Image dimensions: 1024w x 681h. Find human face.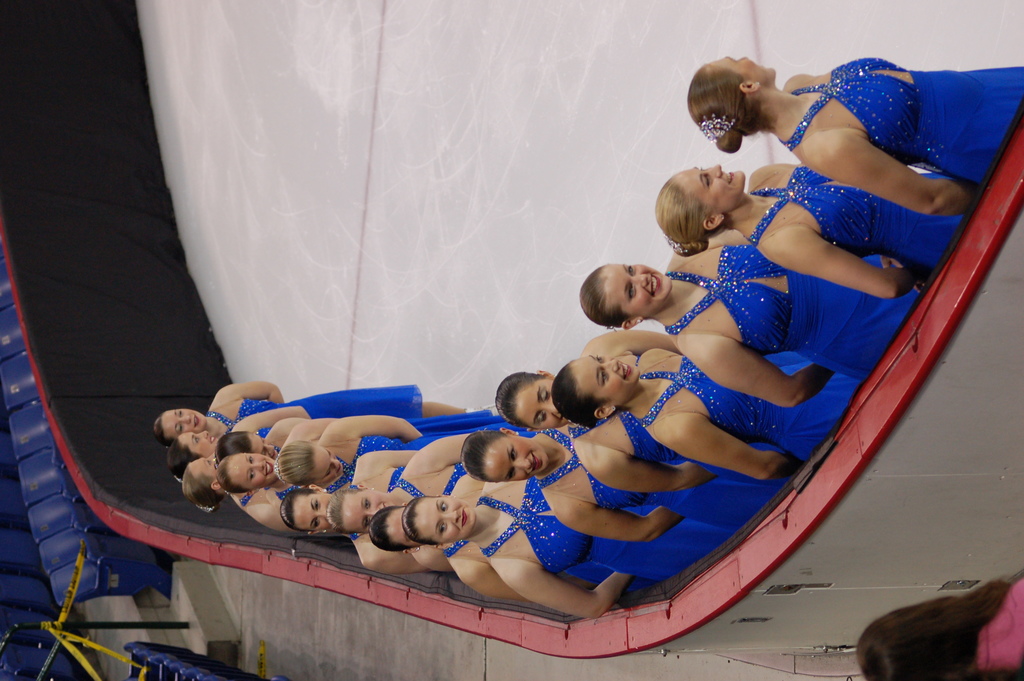
box=[681, 159, 743, 209].
